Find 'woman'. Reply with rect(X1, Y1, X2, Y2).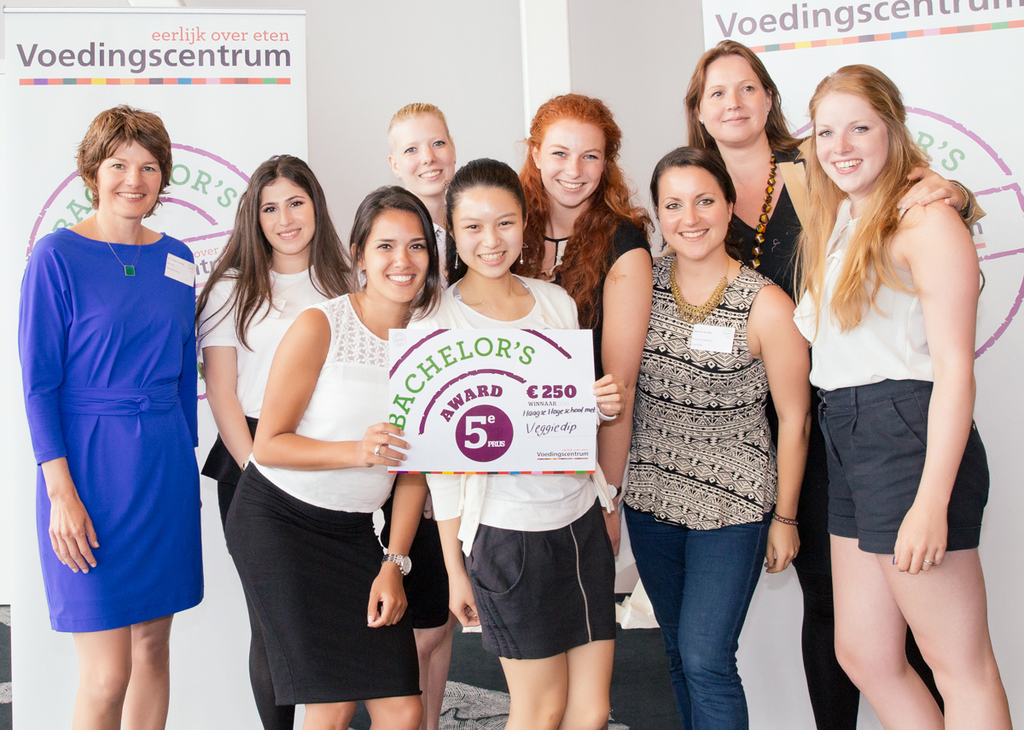
rect(18, 107, 201, 729).
